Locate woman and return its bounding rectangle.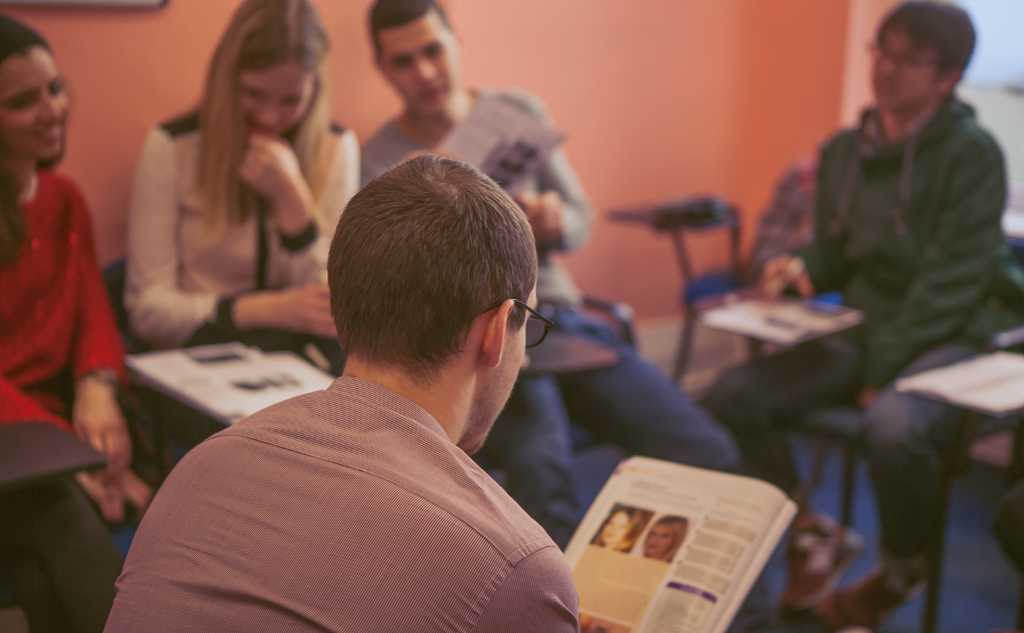
bbox(1, 38, 147, 549).
